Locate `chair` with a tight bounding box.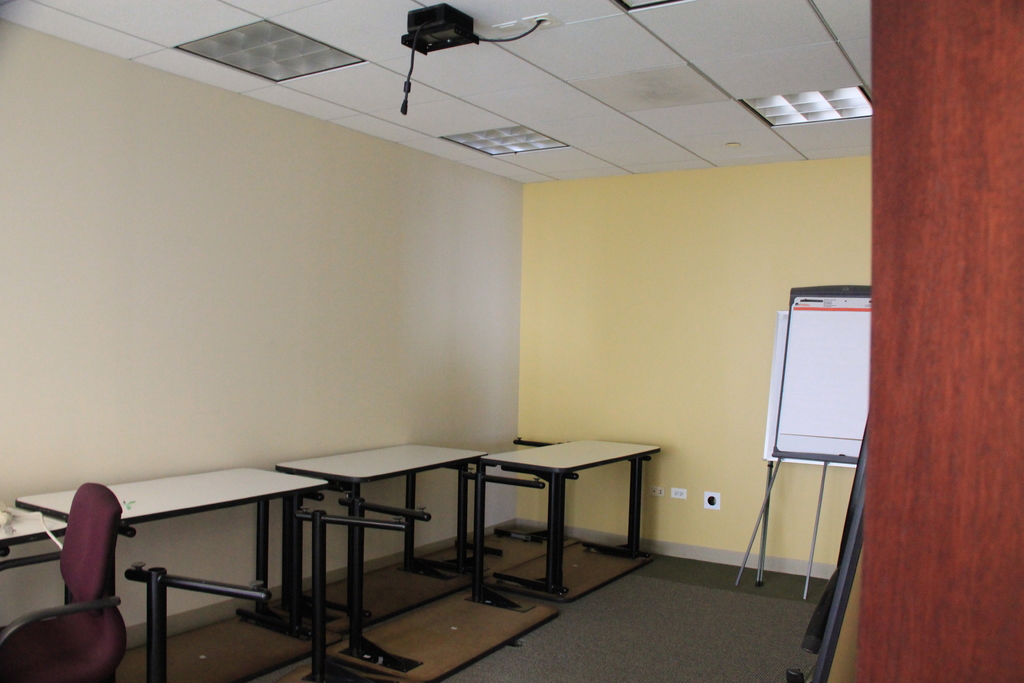
bbox=(26, 471, 125, 673).
